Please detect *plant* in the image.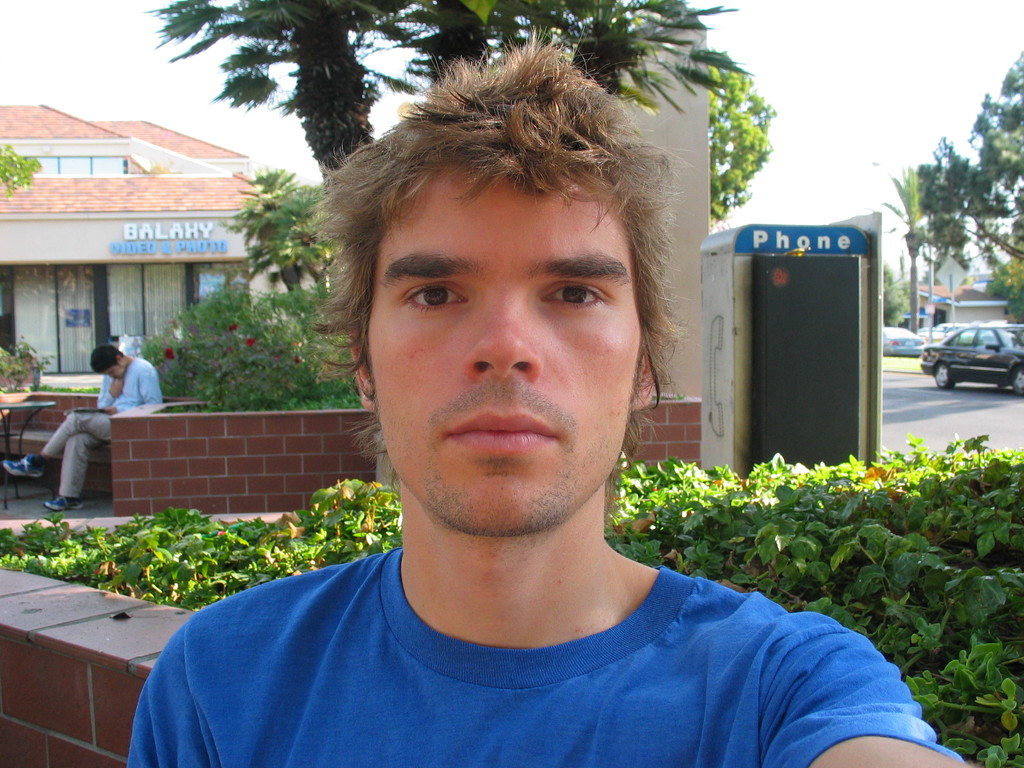
[259, 274, 333, 371].
